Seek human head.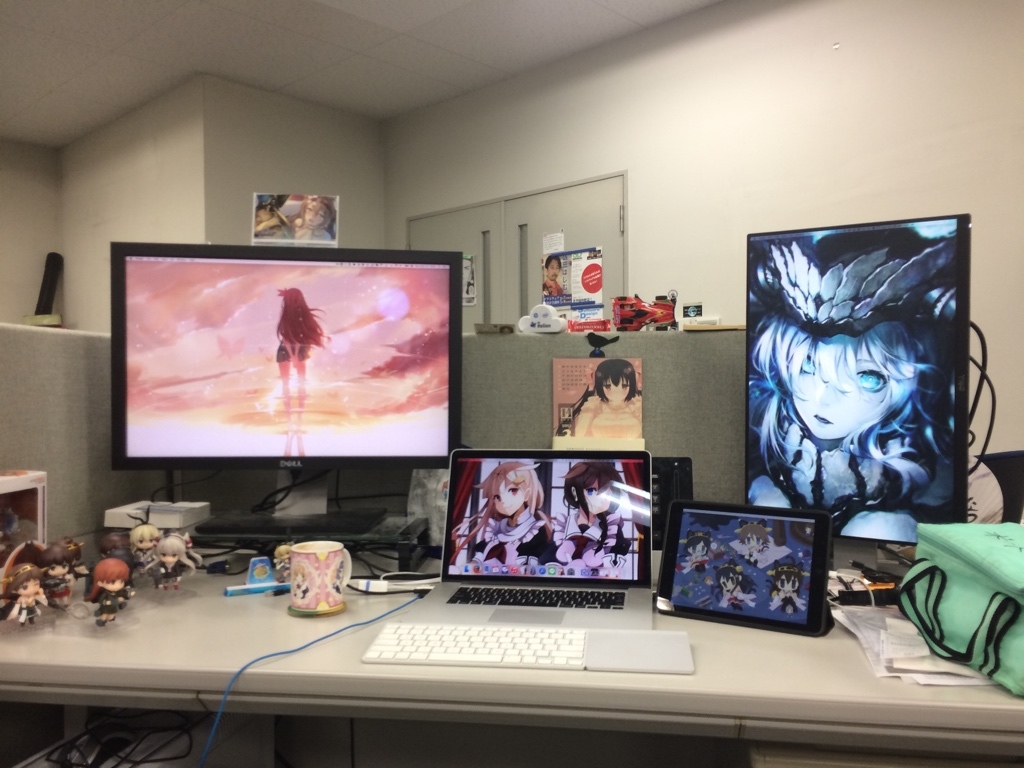
(302, 195, 344, 228).
